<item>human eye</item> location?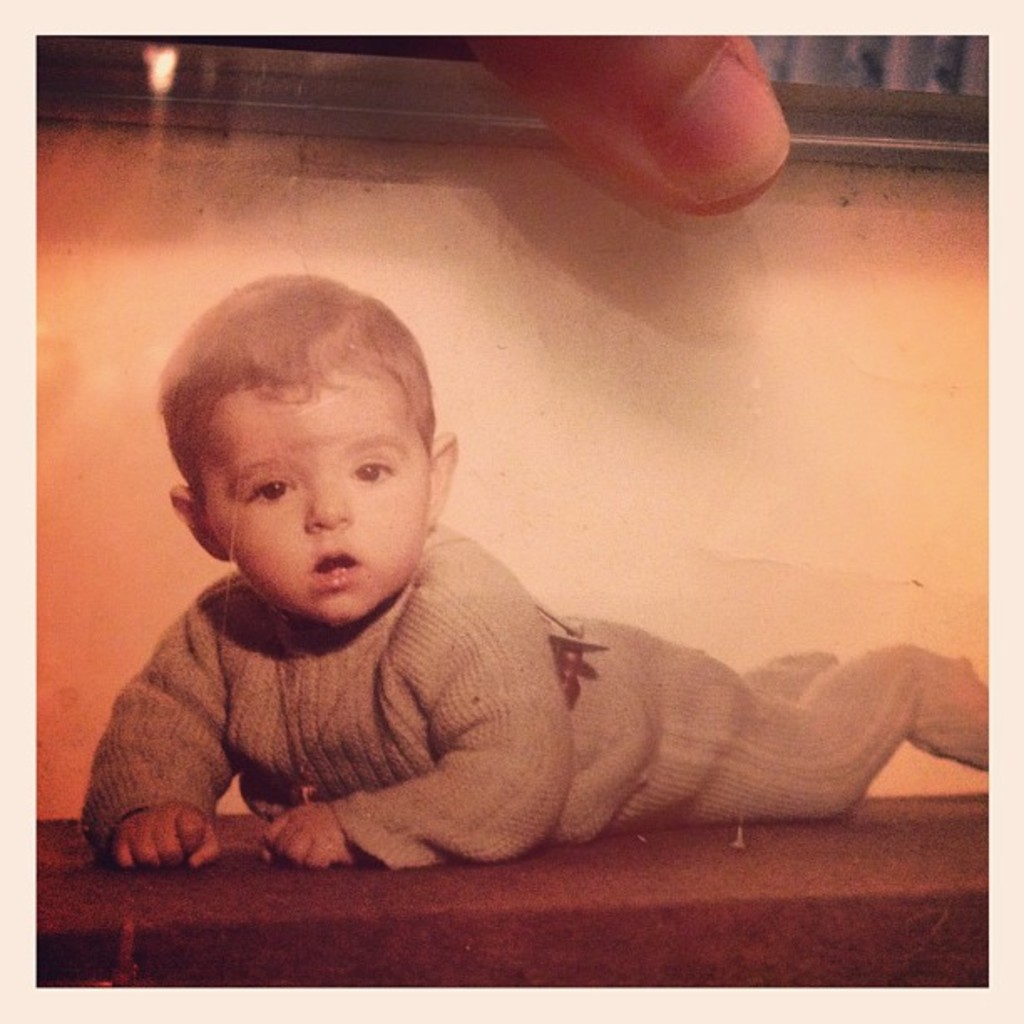
251,477,301,507
